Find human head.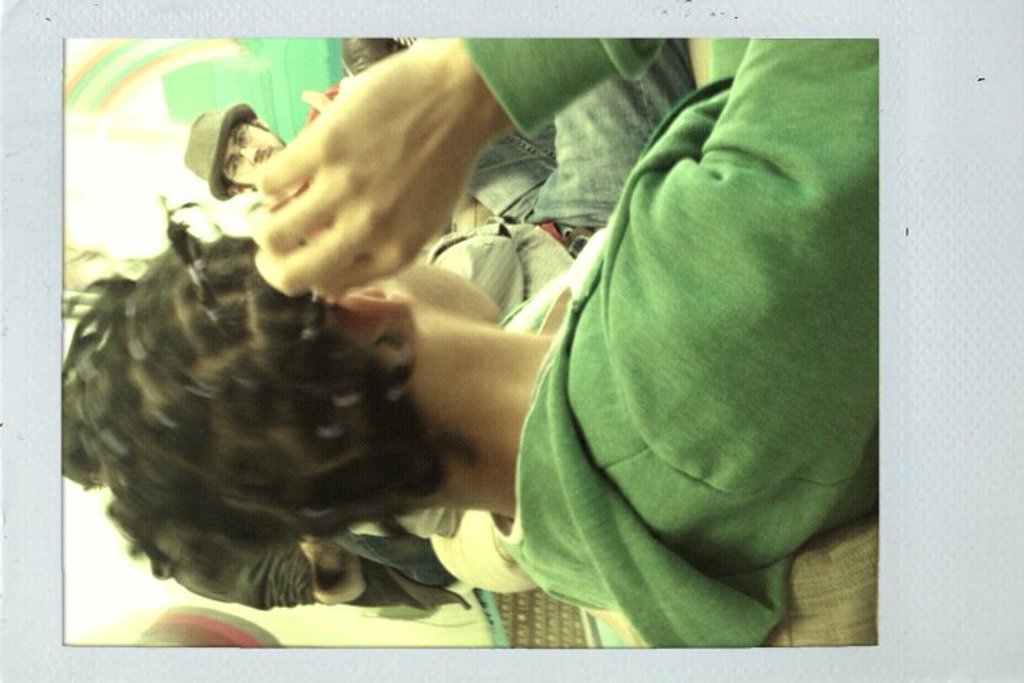
Rect(44, 225, 499, 549).
